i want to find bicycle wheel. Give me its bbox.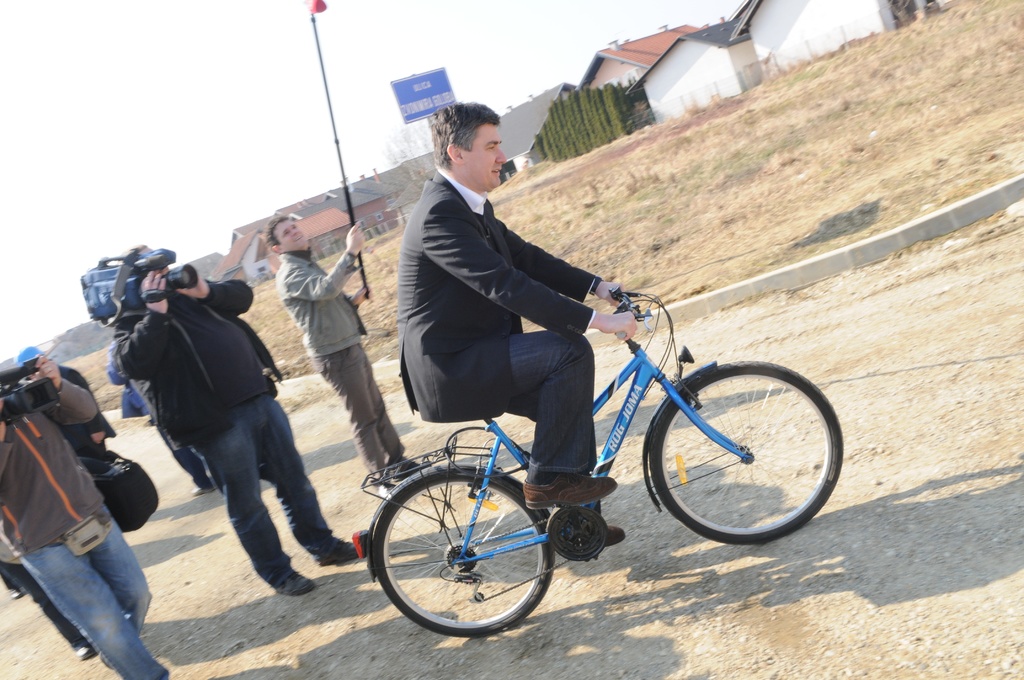
(367,456,579,649).
